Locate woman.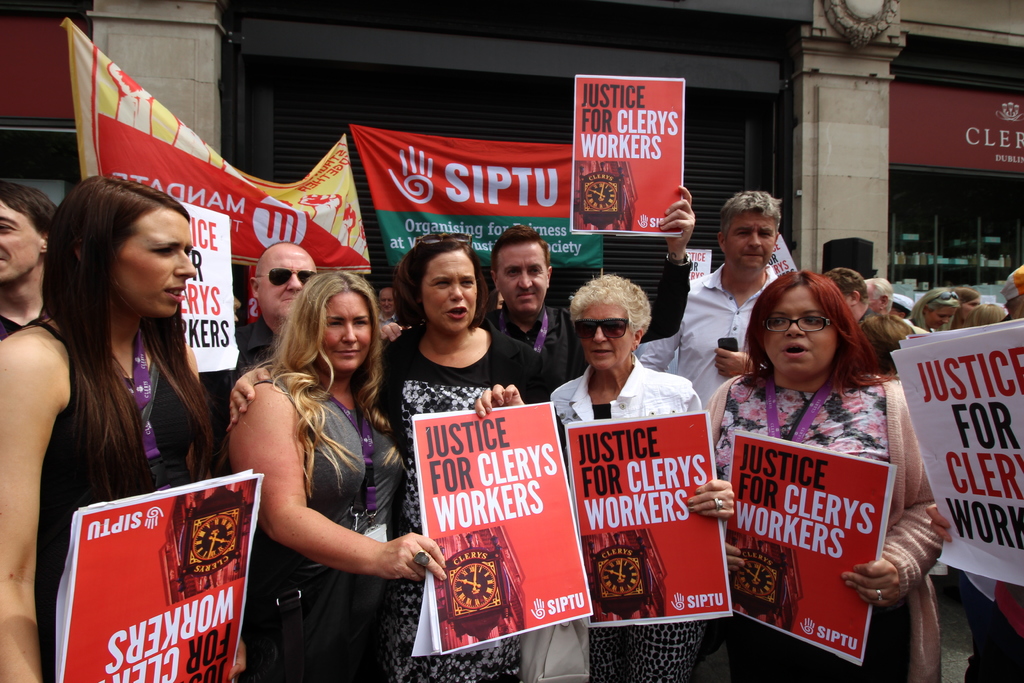
Bounding box: {"left": 908, "top": 284, "right": 961, "bottom": 334}.
